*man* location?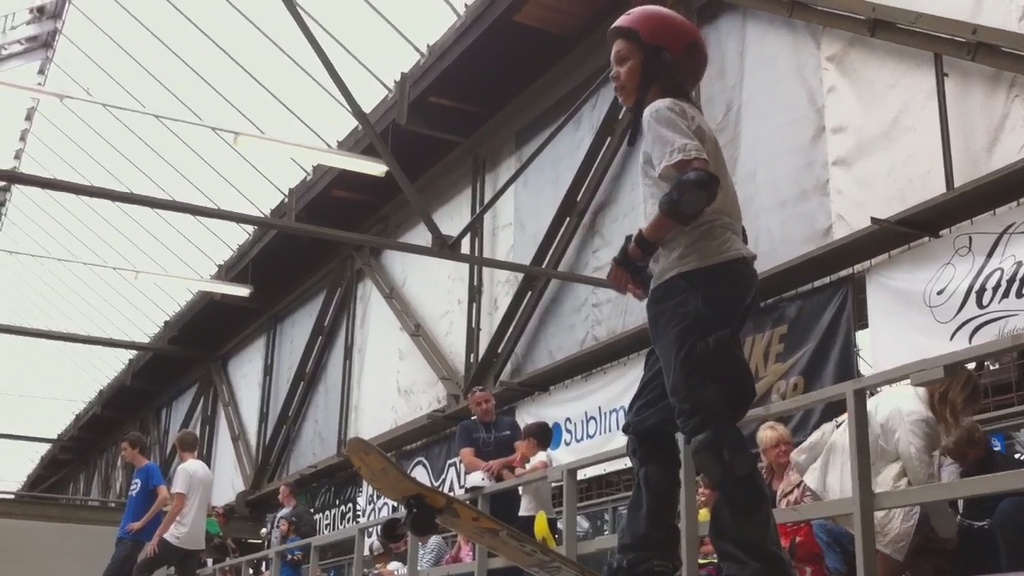
{"left": 450, "top": 388, "right": 525, "bottom": 520}
